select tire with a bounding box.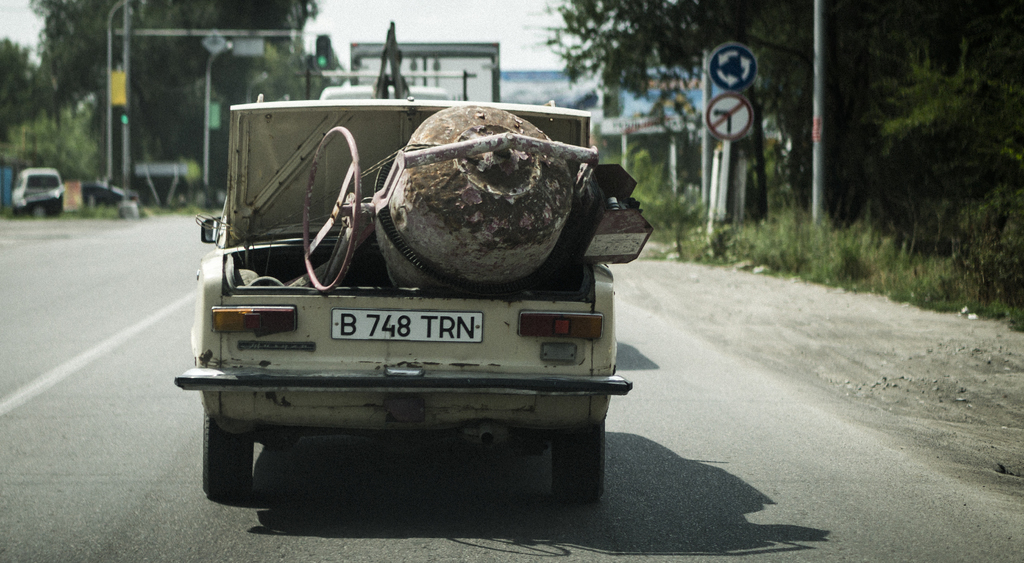
(left=203, top=400, right=255, bottom=503).
